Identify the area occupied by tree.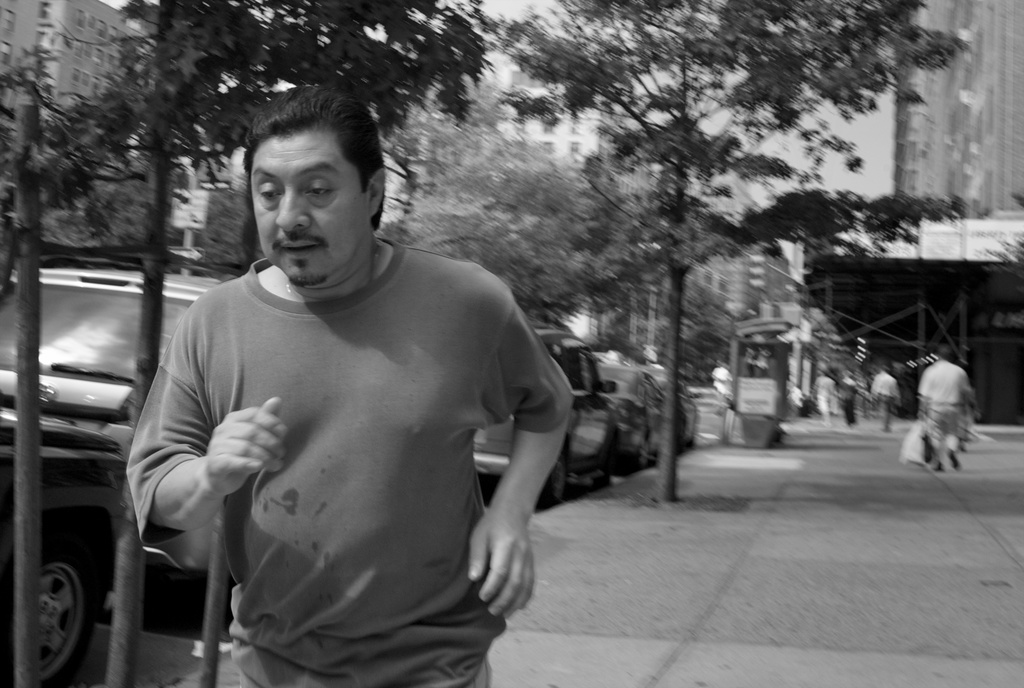
Area: (502,0,971,501).
